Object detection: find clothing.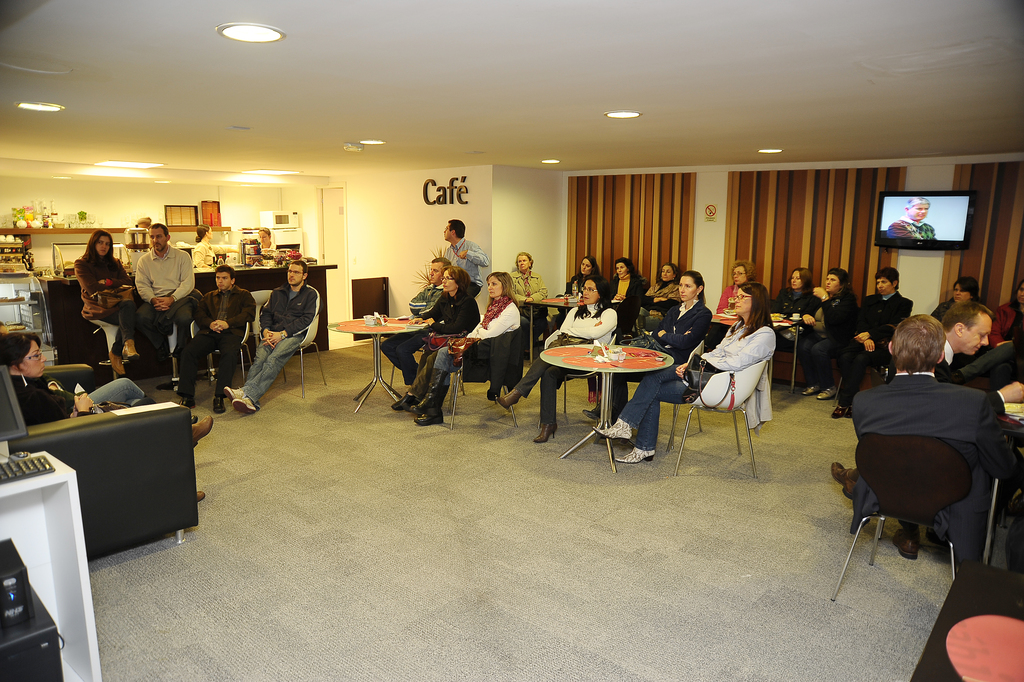
(605,264,649,334).
